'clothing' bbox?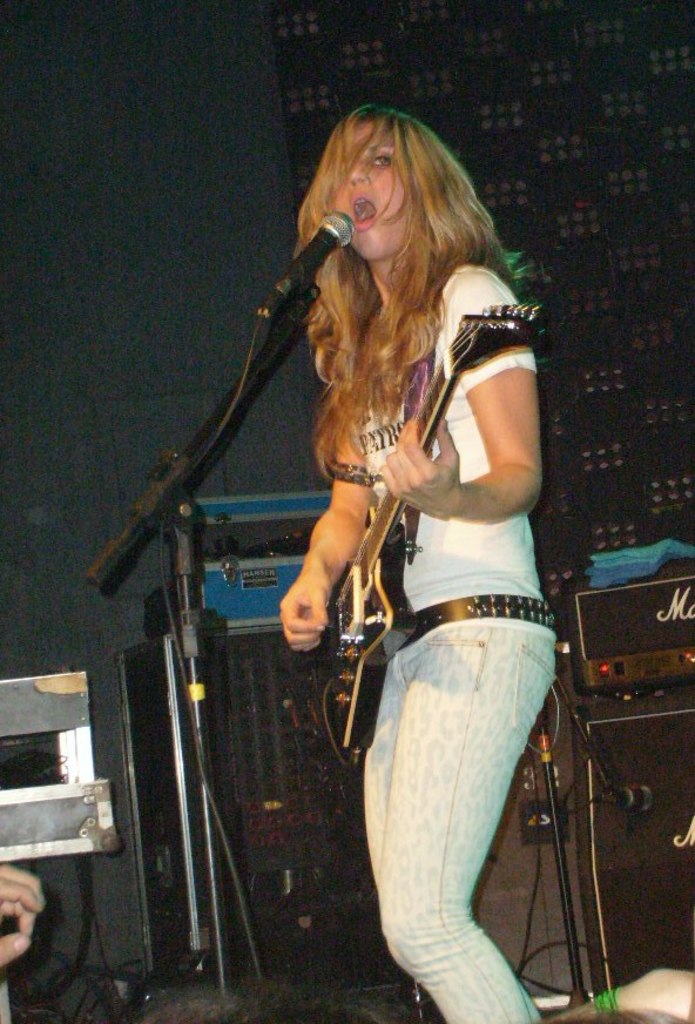
left=328, top=257, right=558, bottom=1023
